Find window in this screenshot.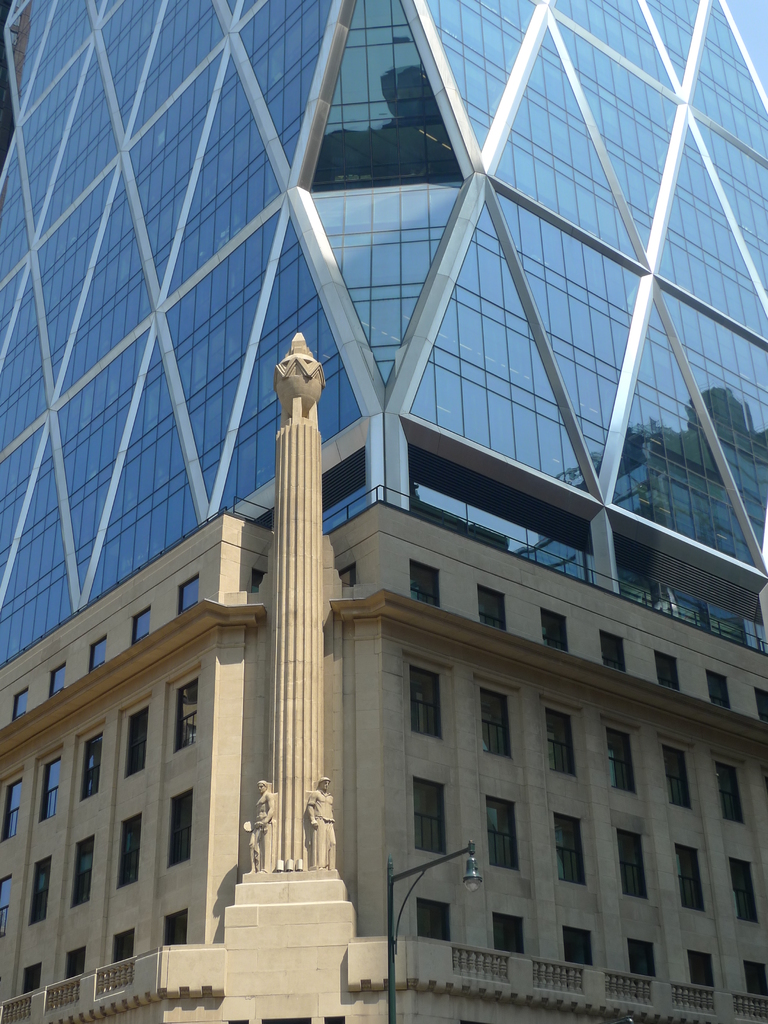
The bounding box for window is x1=54, y1=947, x2=86, y2=978.
